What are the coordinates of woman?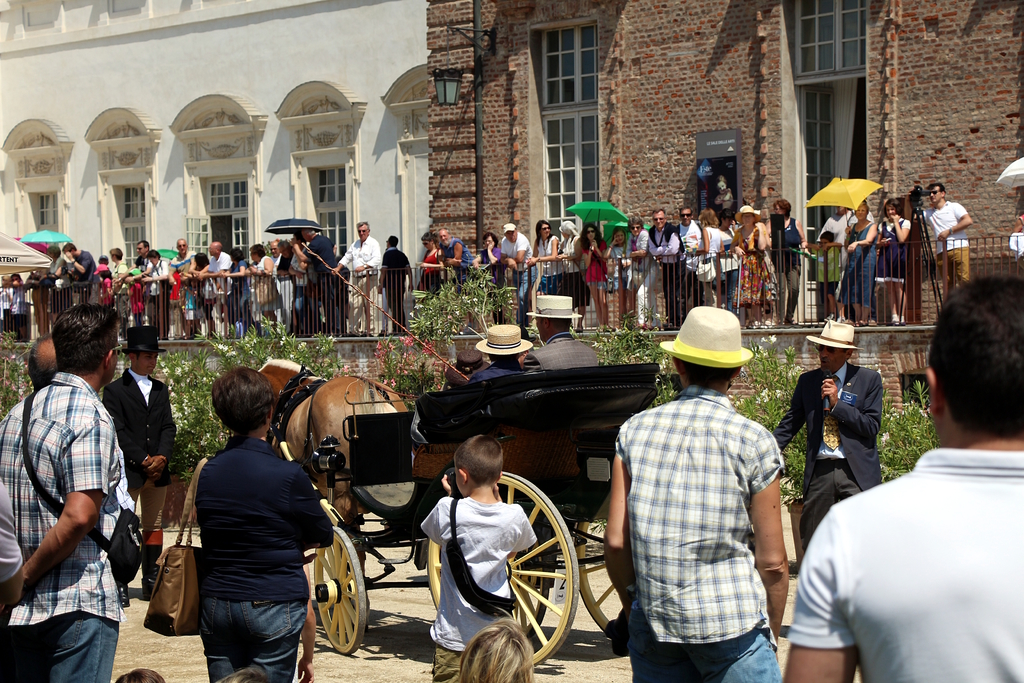
[243, 242, 282, 337].
